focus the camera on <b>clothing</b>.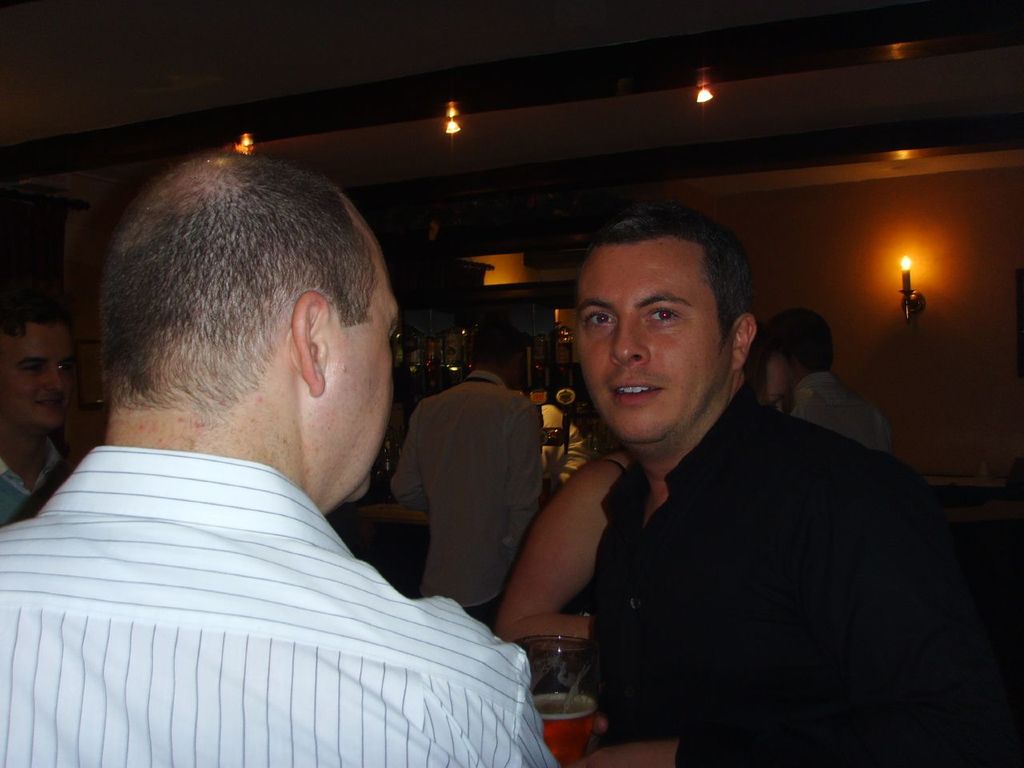
Focus region: 18/385/528/758.
